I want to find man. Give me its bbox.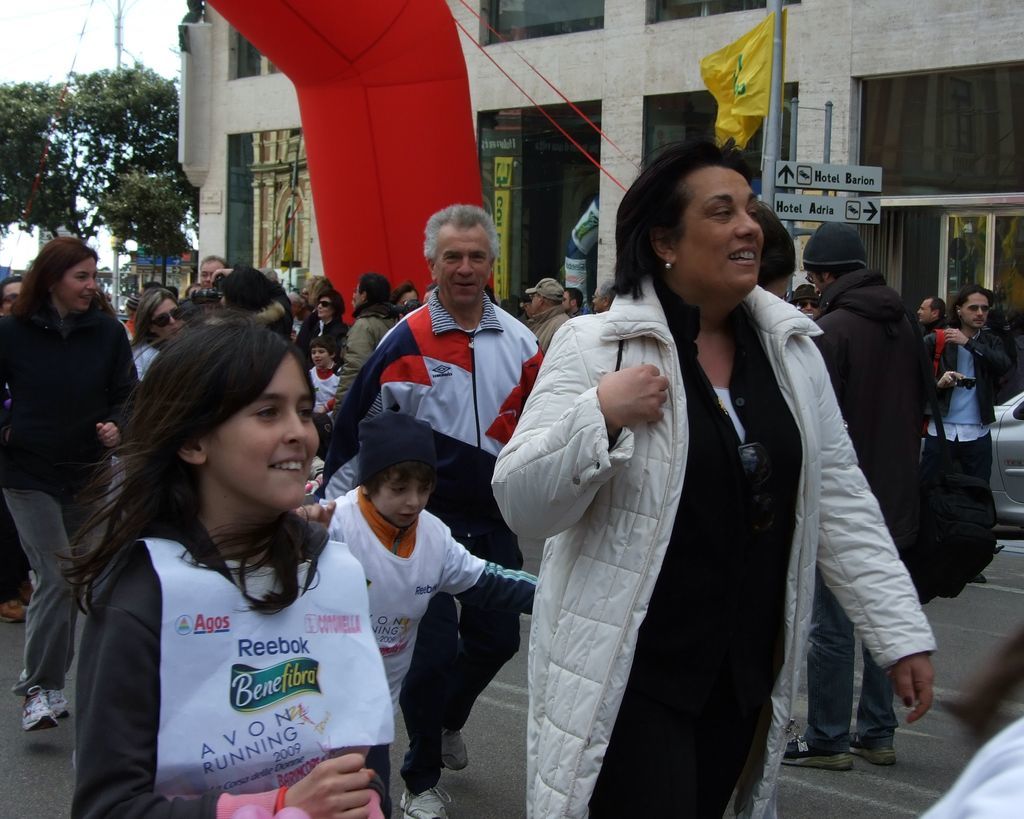
box=[320, 201, 542, 818].
